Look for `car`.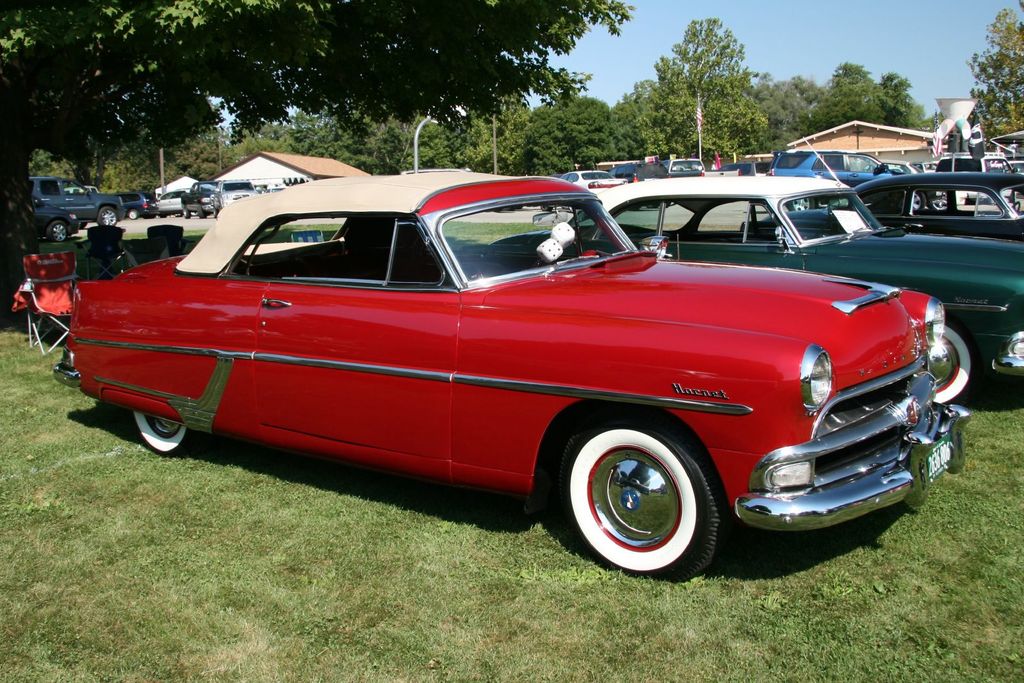
Found: [739, 170, 1023, 241].
